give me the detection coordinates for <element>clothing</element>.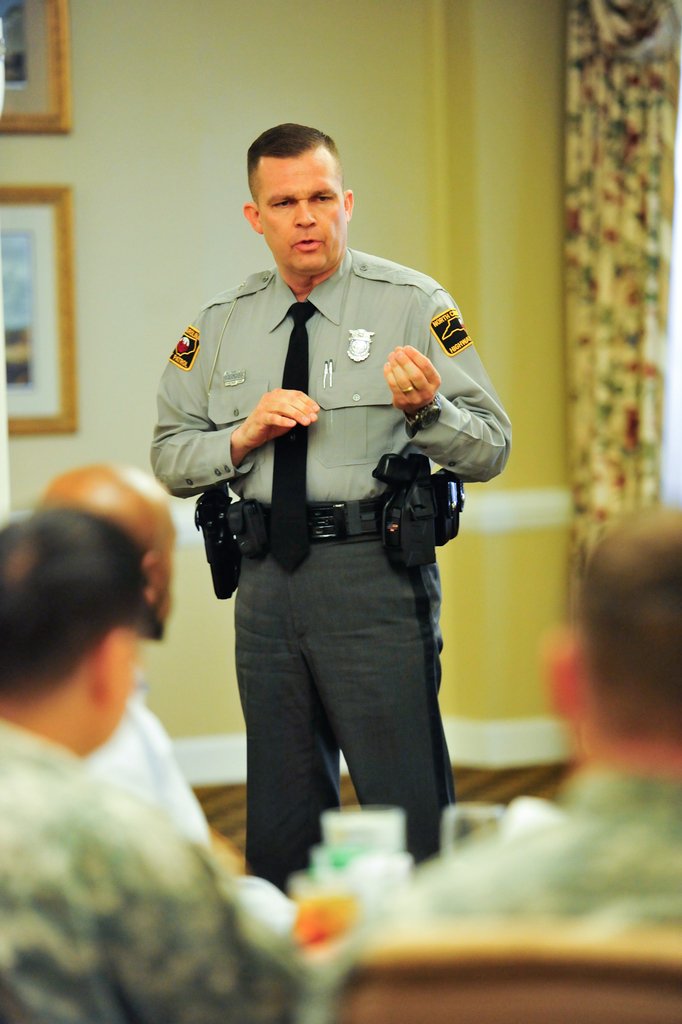
x1=75, y1=681, x2=213, y2=844.
